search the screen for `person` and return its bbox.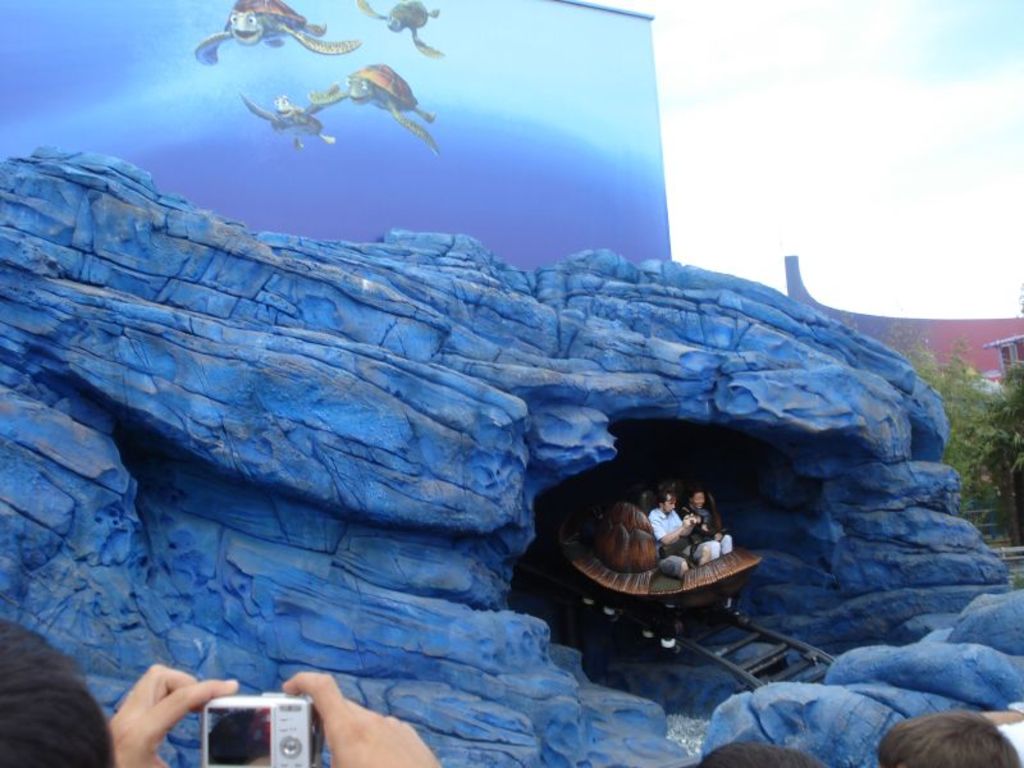
Found: <bbox>0, 616, 445, 767</bbox>.
